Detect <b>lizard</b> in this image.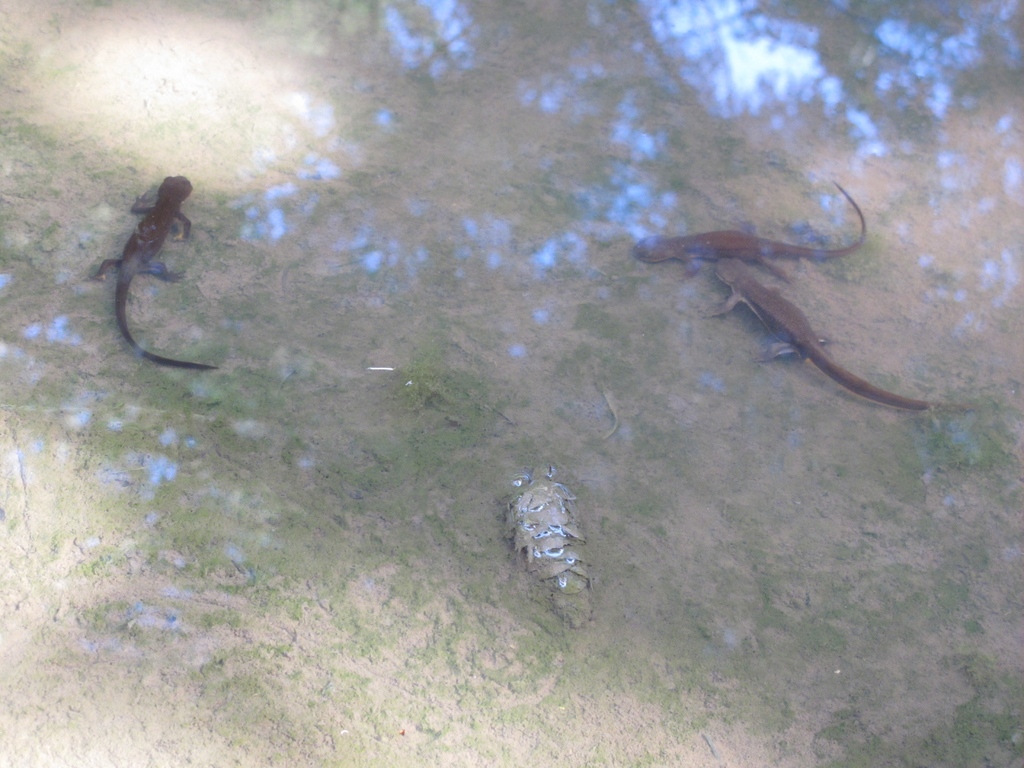
Detection: bbox(632, 183, 864, 275).
